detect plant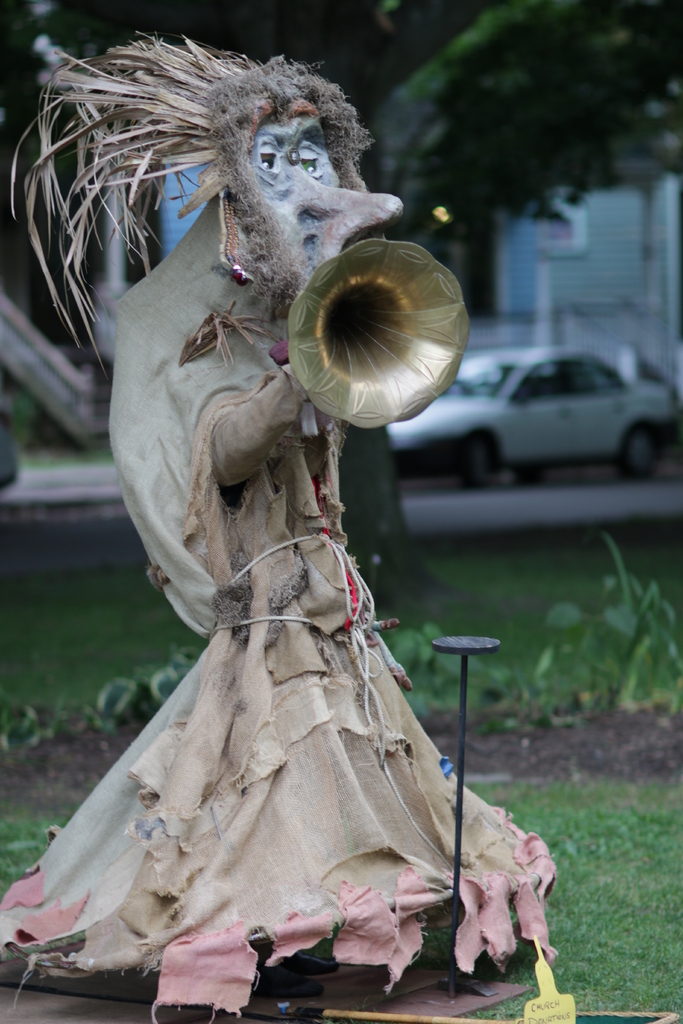
l=0, t=389, r=118, b=463
